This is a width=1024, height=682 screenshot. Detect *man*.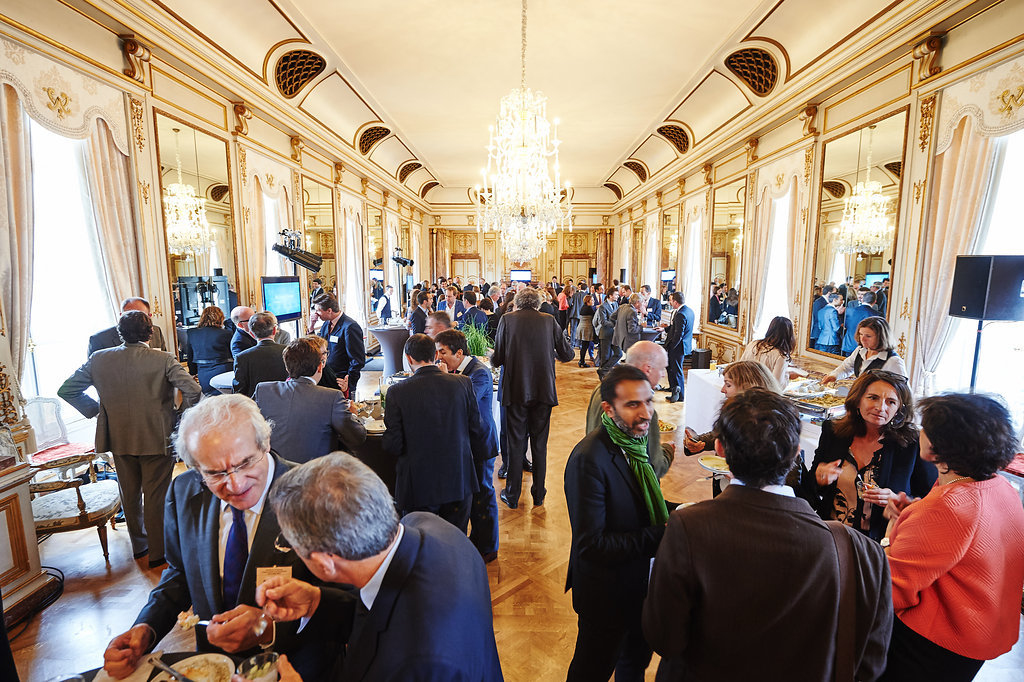
left=254, top=335, right=368, bottom=465.
